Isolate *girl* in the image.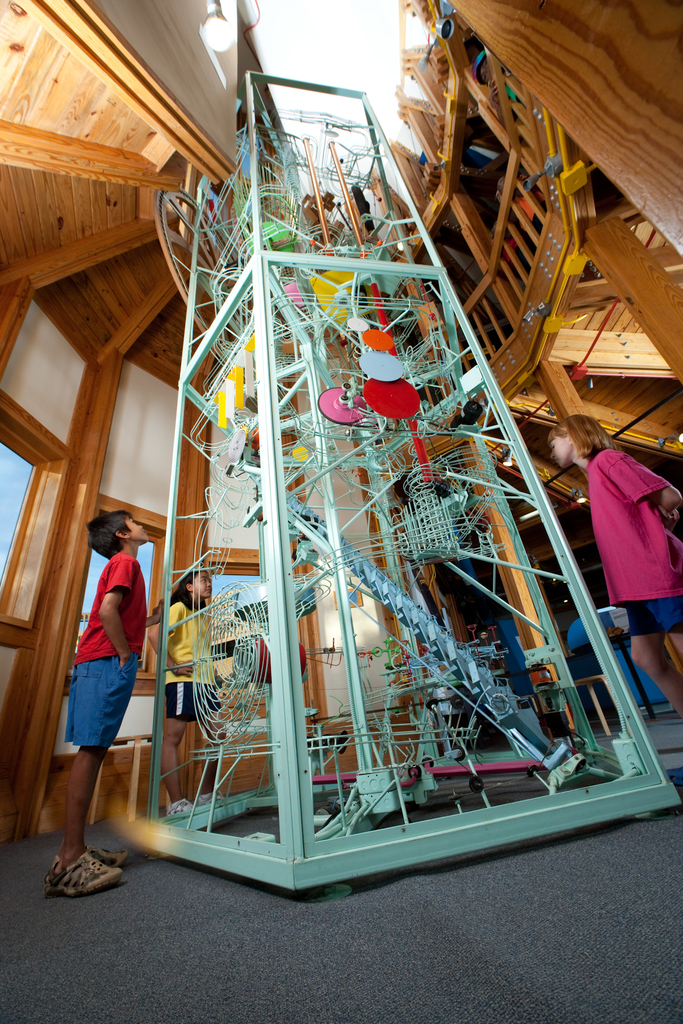
Isolated region: [543,406,682,722].
